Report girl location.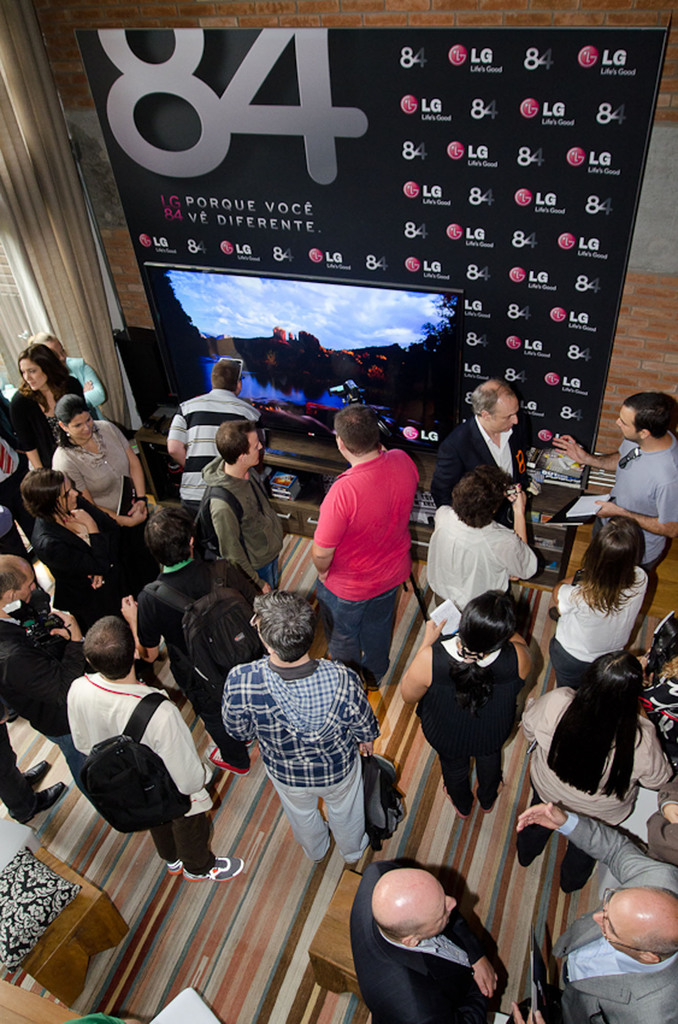
Report: {"x1": 519, "y1": 654, "x2": 674, "y2": 895}.
